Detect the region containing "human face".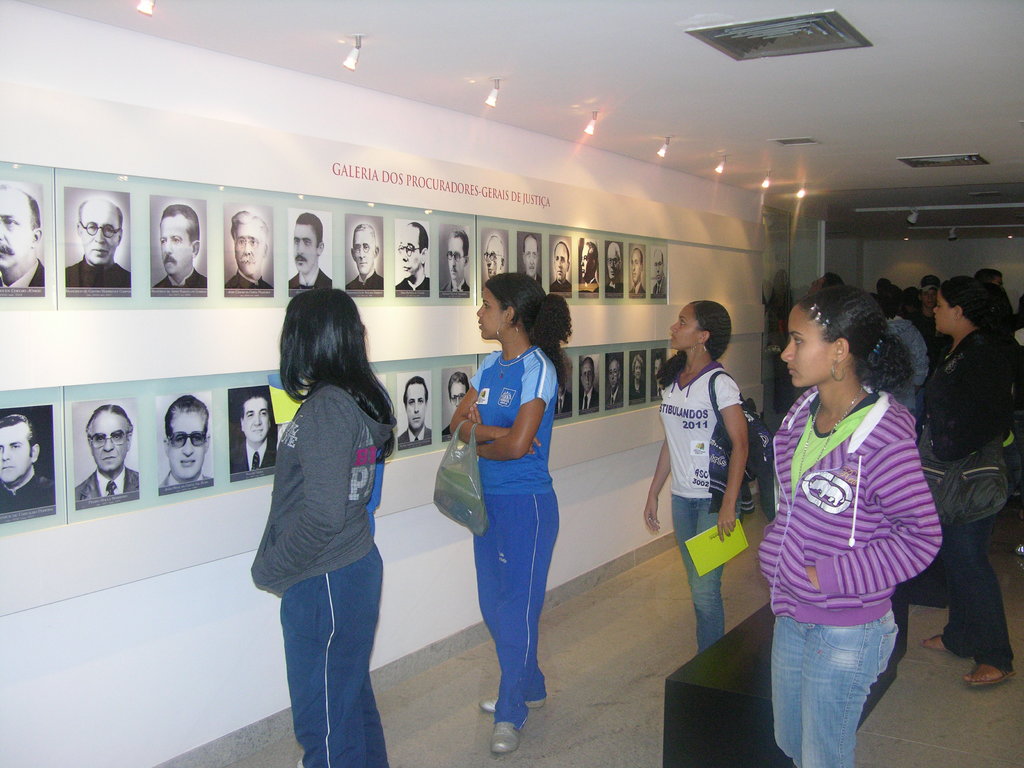
<region>523, 232, 539, 275</region>.
